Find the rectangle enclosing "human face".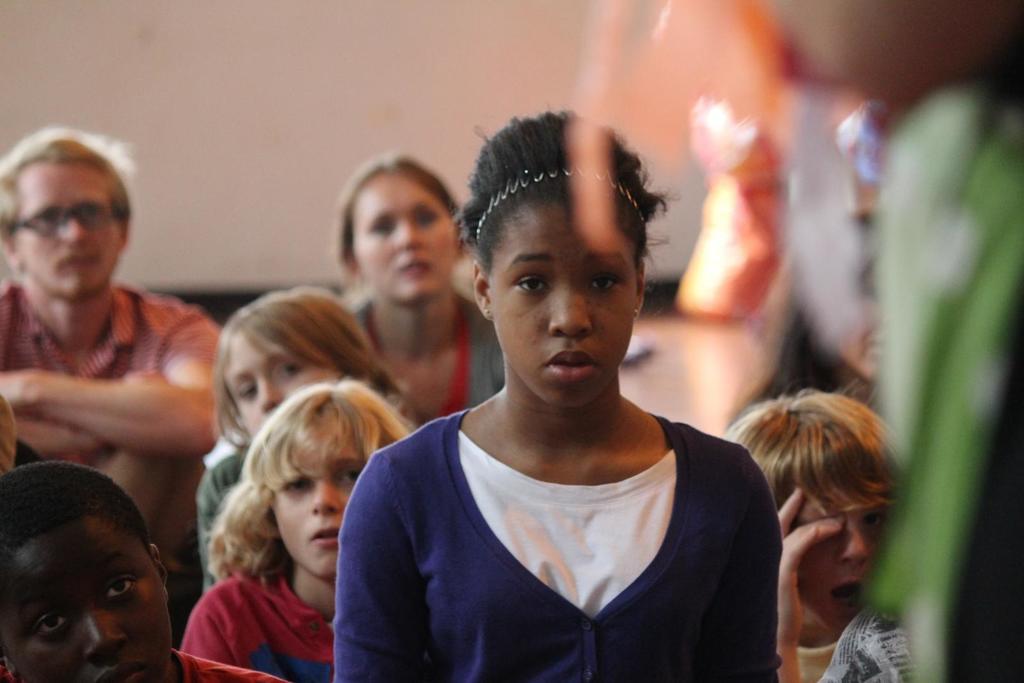
<box>795,489,884,619</box>.
